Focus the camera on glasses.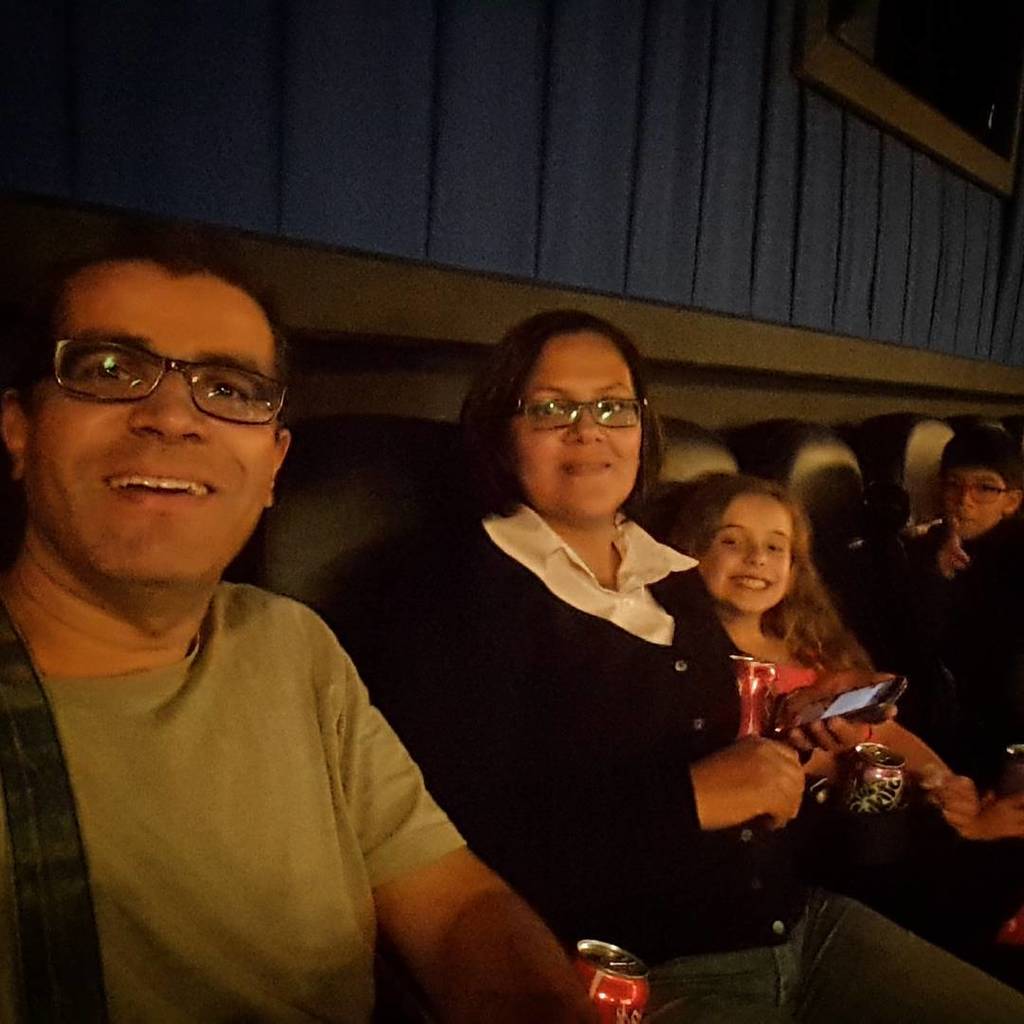
Focus region: (517, 398, 648, 429).
